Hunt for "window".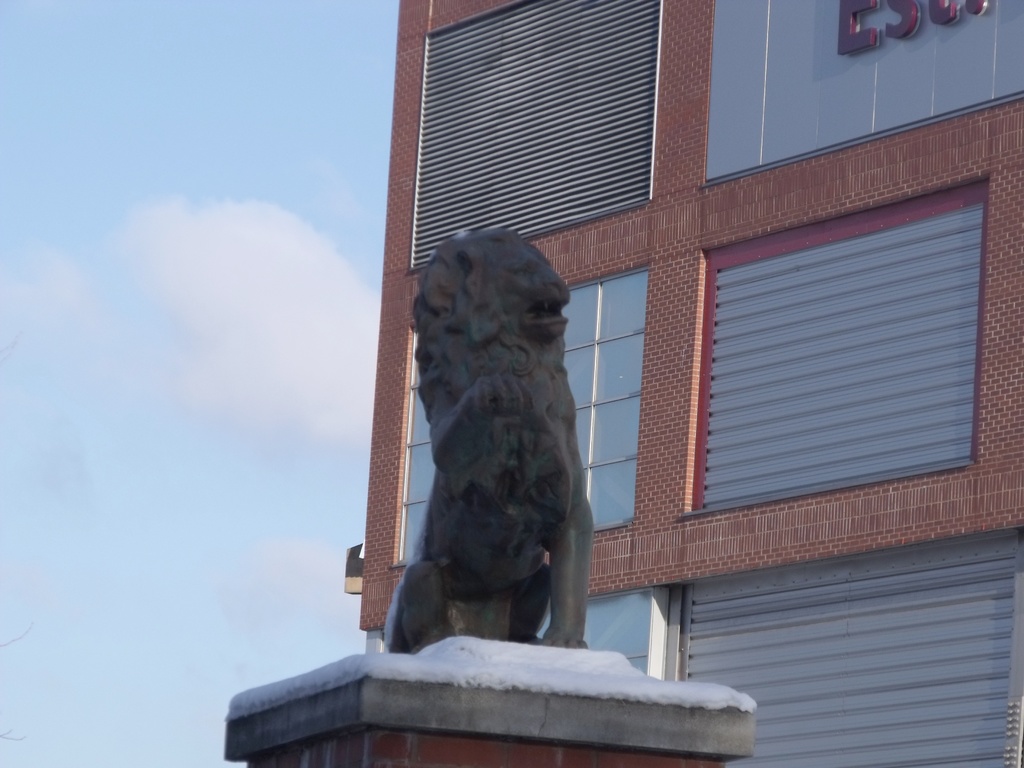
Hunted down at 643:144:980:540.
